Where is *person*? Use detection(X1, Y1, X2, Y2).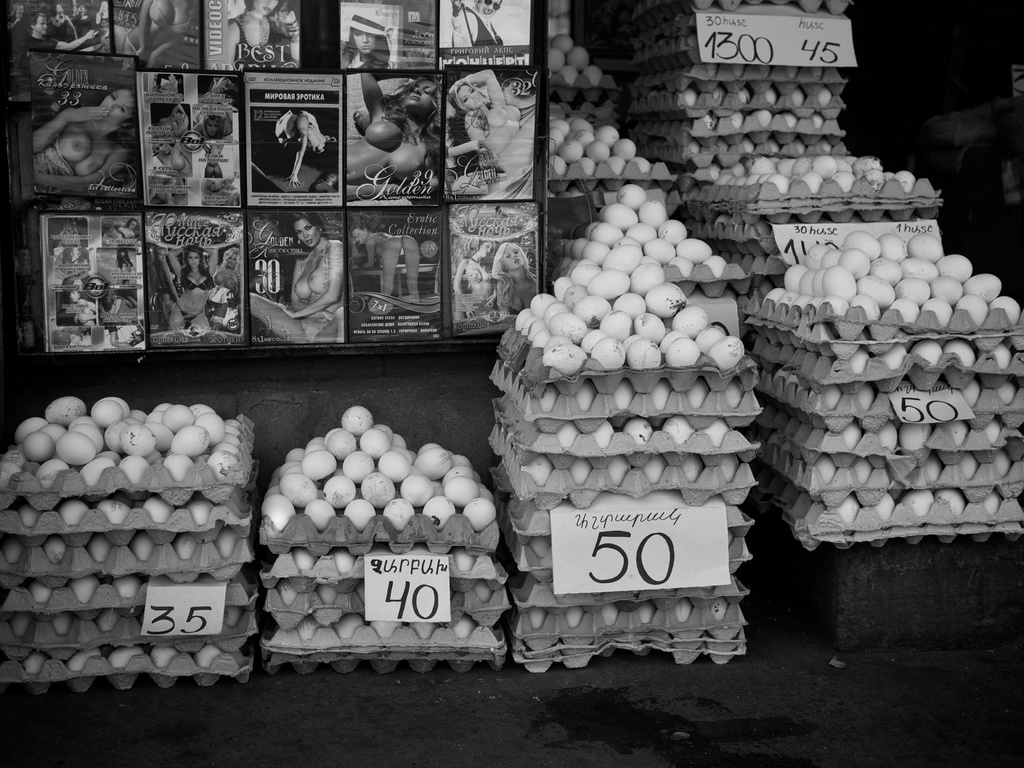
detection(349, 222, 419, 298).
